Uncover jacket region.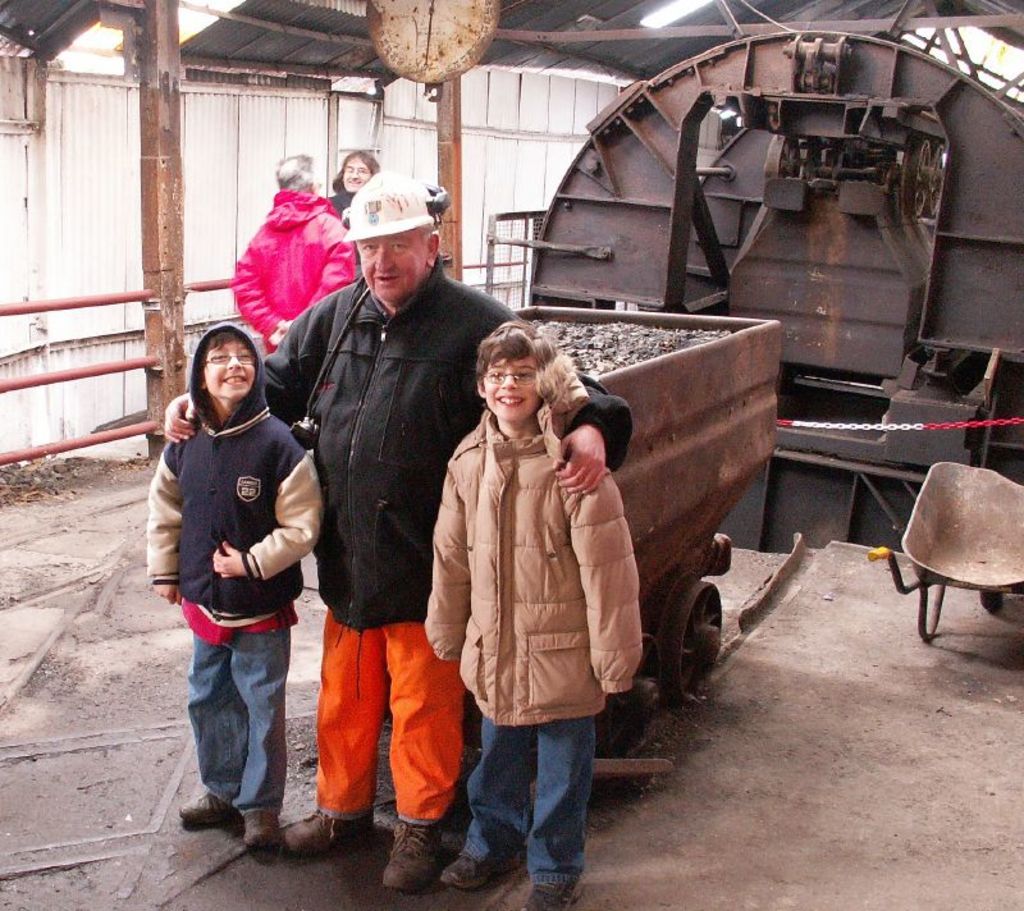
Uncovered: <bbox>232, 189, 356, 353</bbox>.
